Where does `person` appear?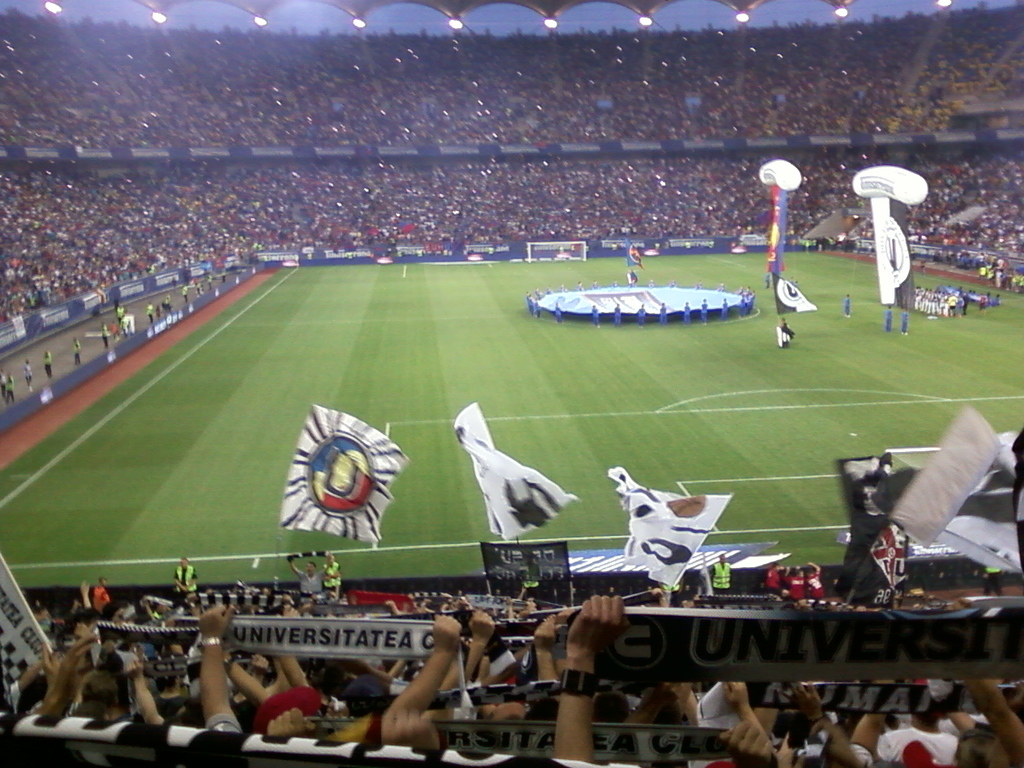
Appears at 550/594/646/750.
